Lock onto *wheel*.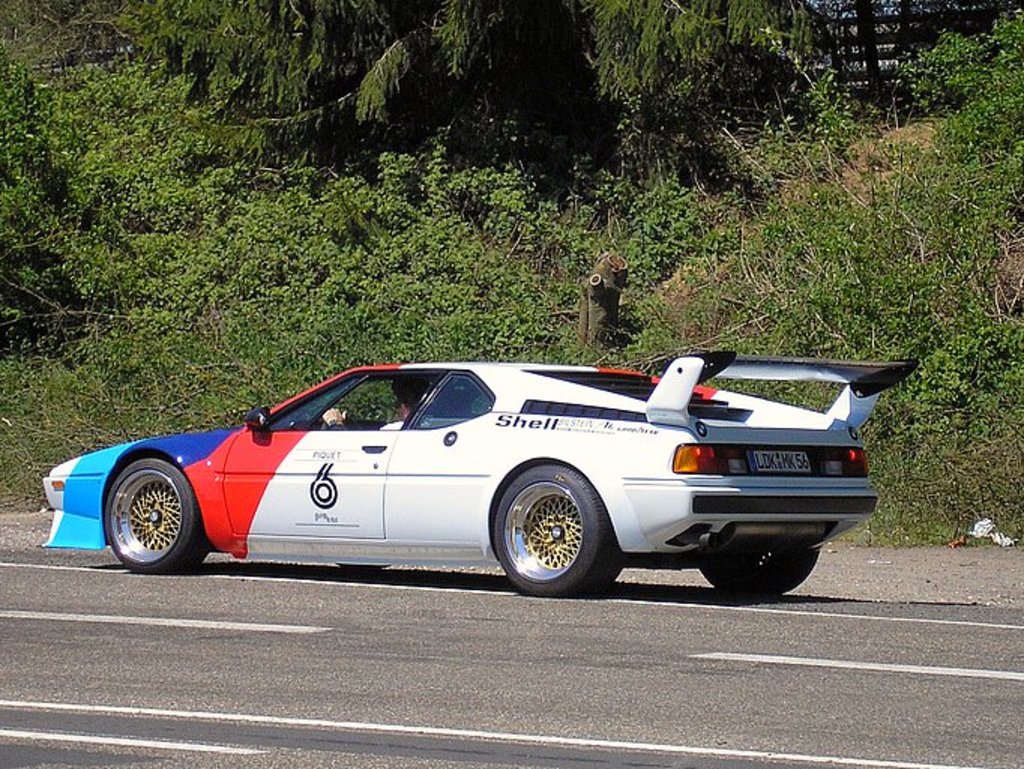
Locked: box=[102, 457, 213, 575].
